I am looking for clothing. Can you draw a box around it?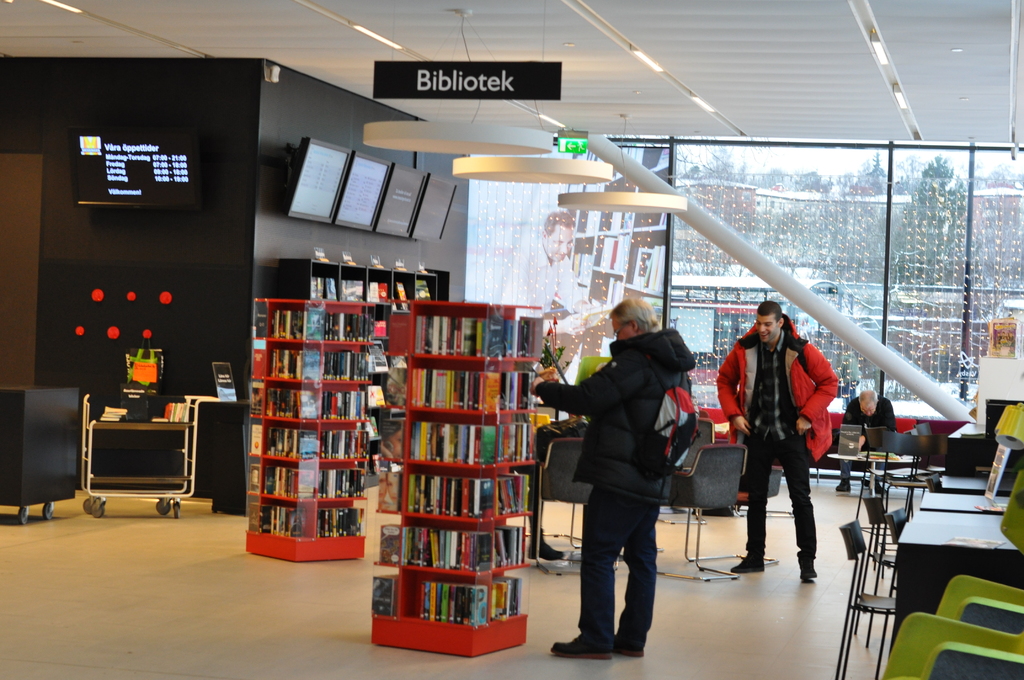
Sure, the bounding box is (535, 324, 694, 649).
